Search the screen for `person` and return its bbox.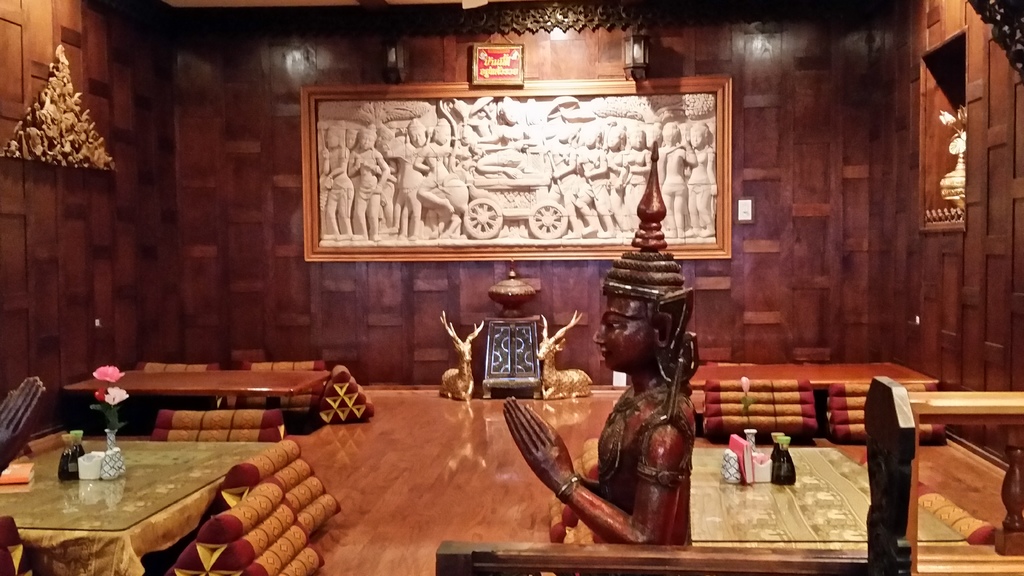
Found: [left=502, top=140, right=696, bottom=545].
